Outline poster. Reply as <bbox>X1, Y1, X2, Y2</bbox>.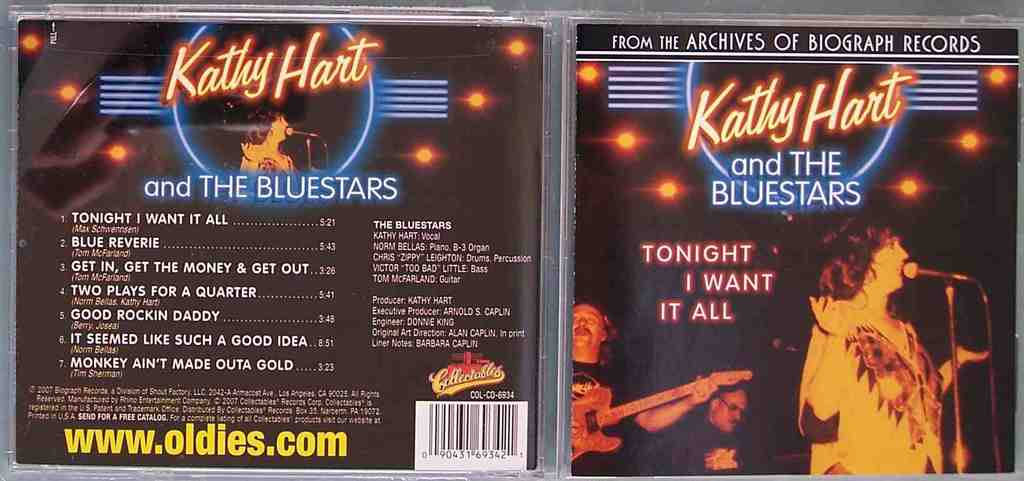
<bbox>572, 29, 1018, 480</bbox>.
